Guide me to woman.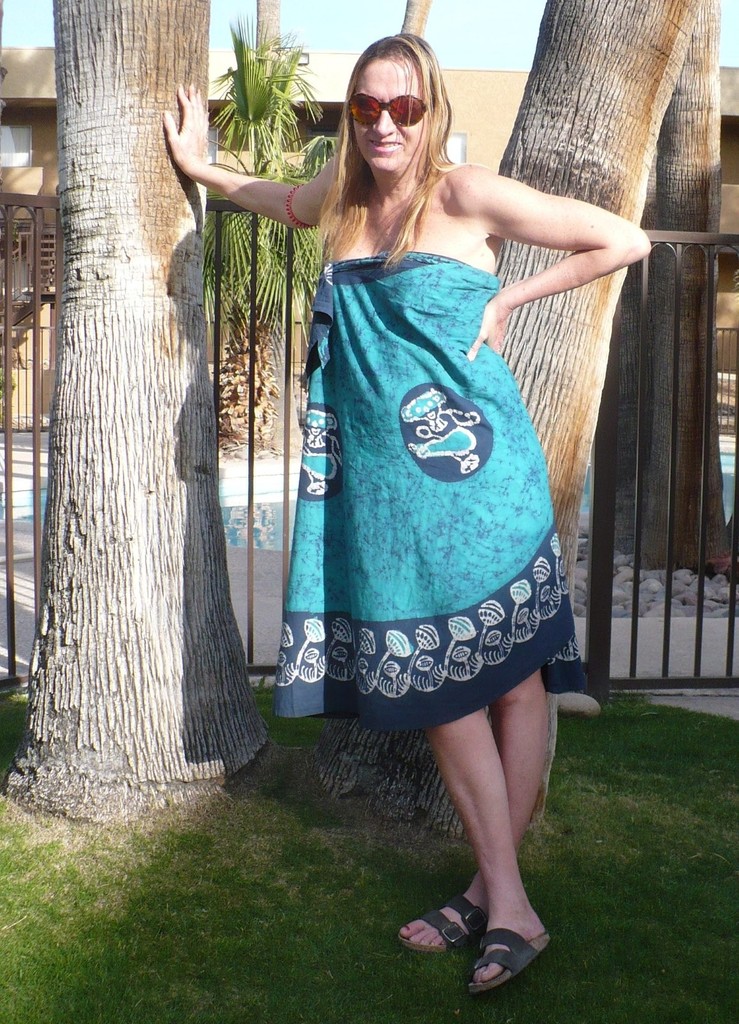
Guidance: crop(182, 58, 579, 917).
